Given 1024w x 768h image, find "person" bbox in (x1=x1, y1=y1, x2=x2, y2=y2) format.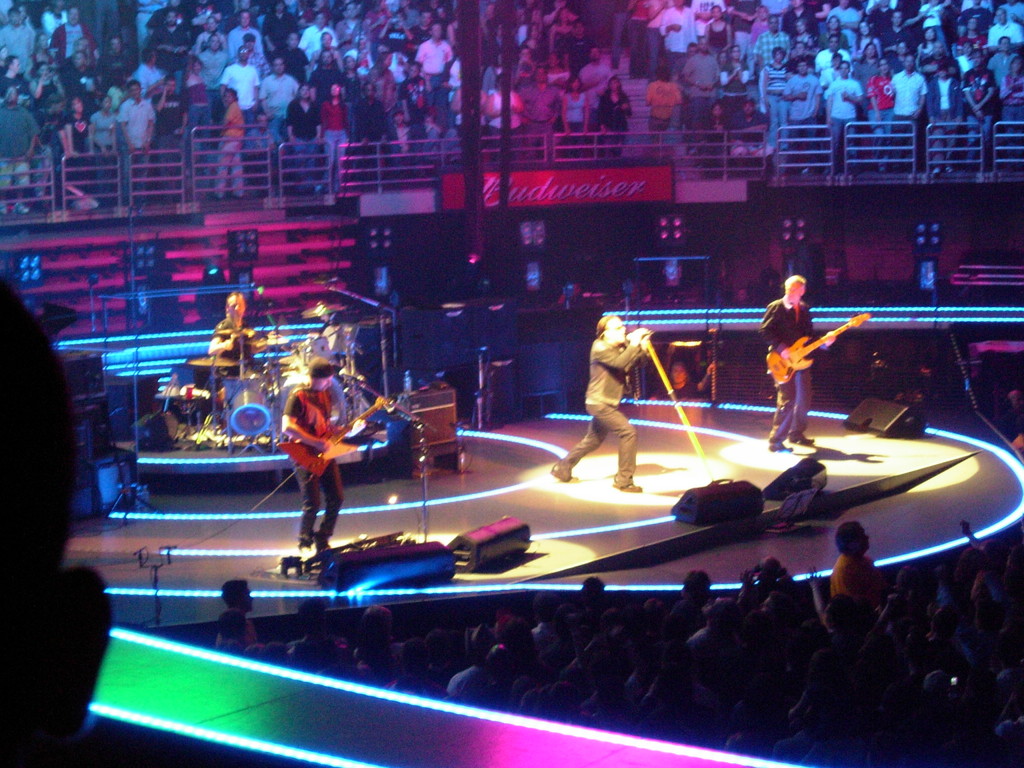
(x1=367, y1=49, x2=397, y2=114).
